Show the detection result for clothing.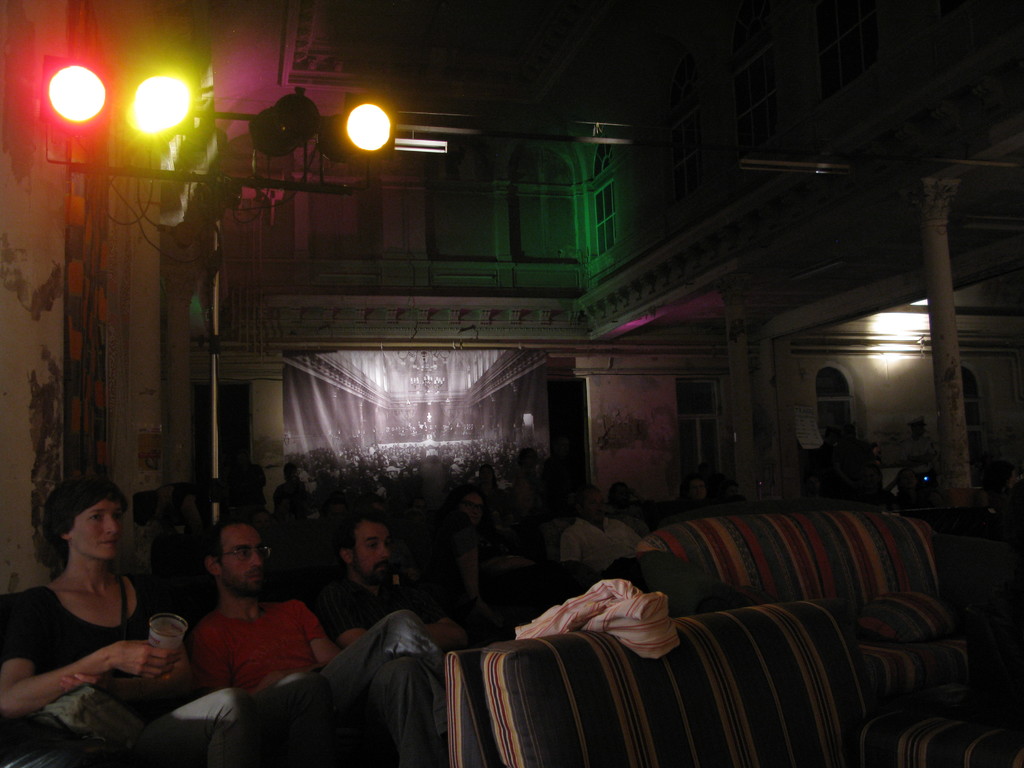
rect(310, 579, 481, 707).
